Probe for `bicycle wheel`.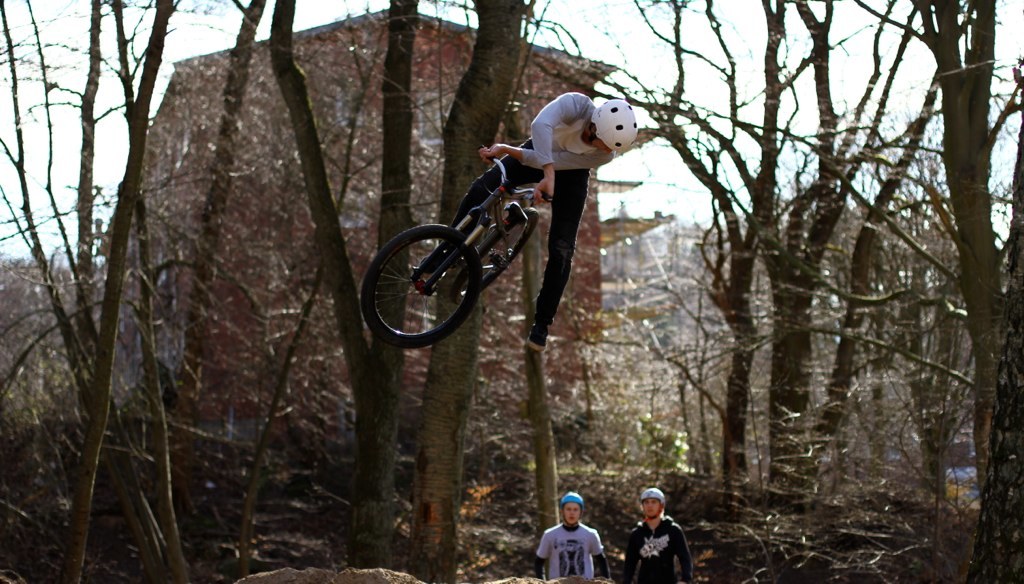
Probe result: detection(366, 224, 480, 337).
